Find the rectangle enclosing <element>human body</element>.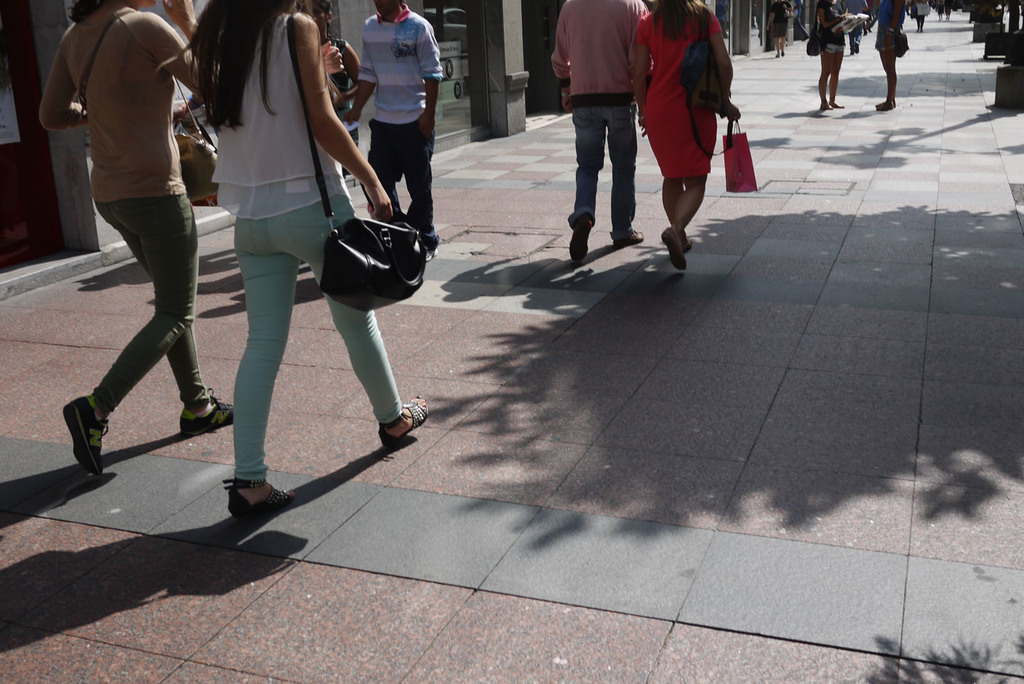
bbox=(215, 11, 430, 513).
